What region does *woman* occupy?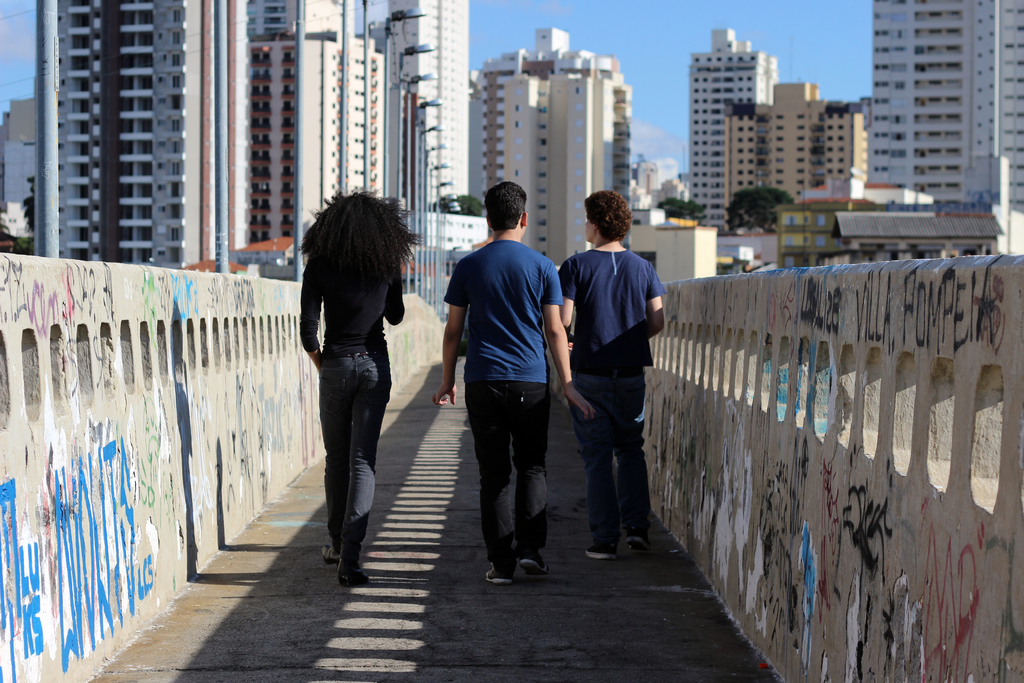
locate(283, 178, 418, 579).
